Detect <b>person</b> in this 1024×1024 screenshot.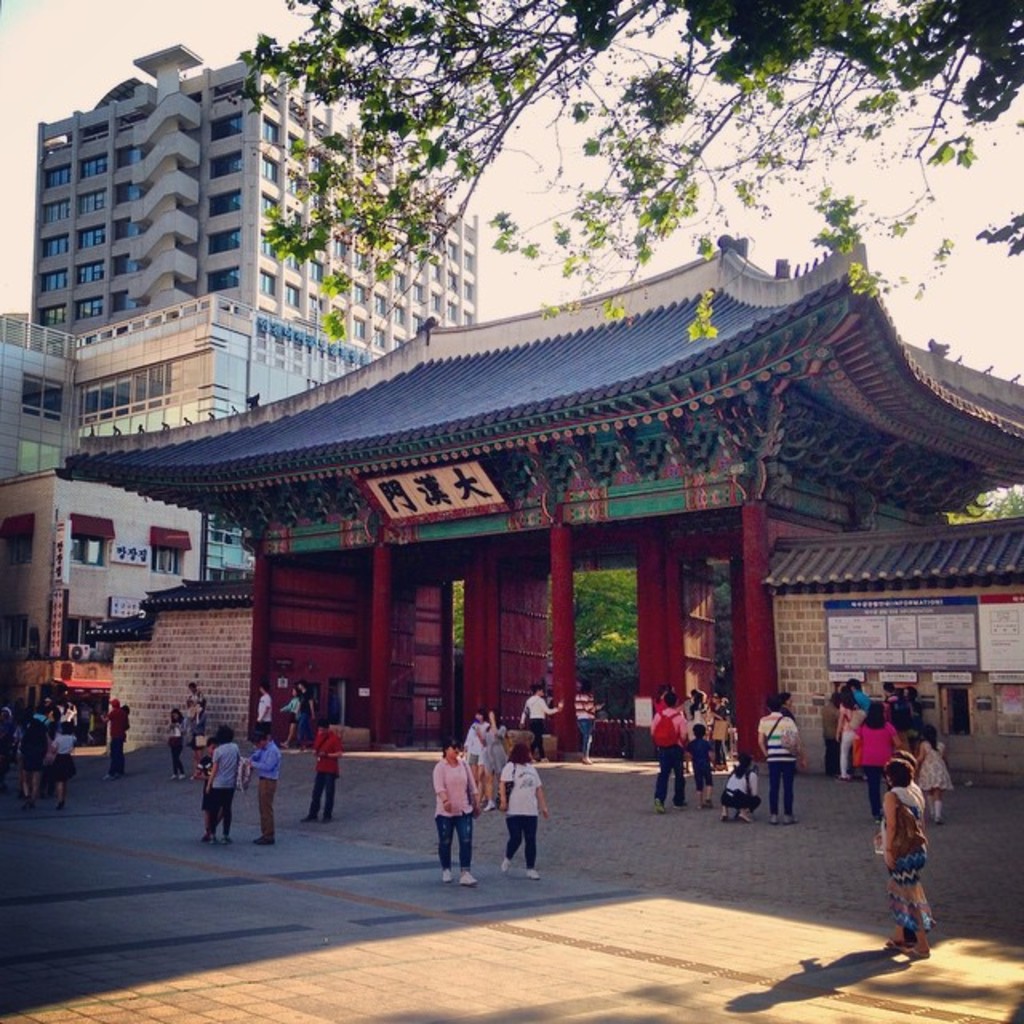
Detection: pyautogui.locateOnScreen(278, 688, 301, 734).
